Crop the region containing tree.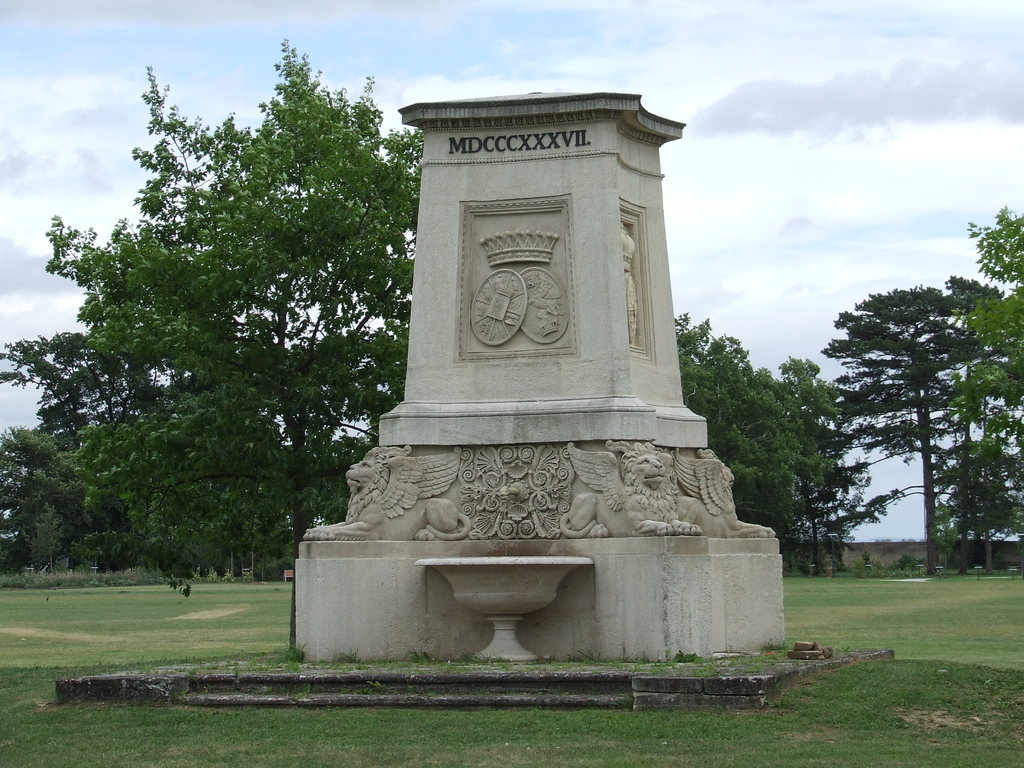
Crop region: 927, 436, 1015, 568.
